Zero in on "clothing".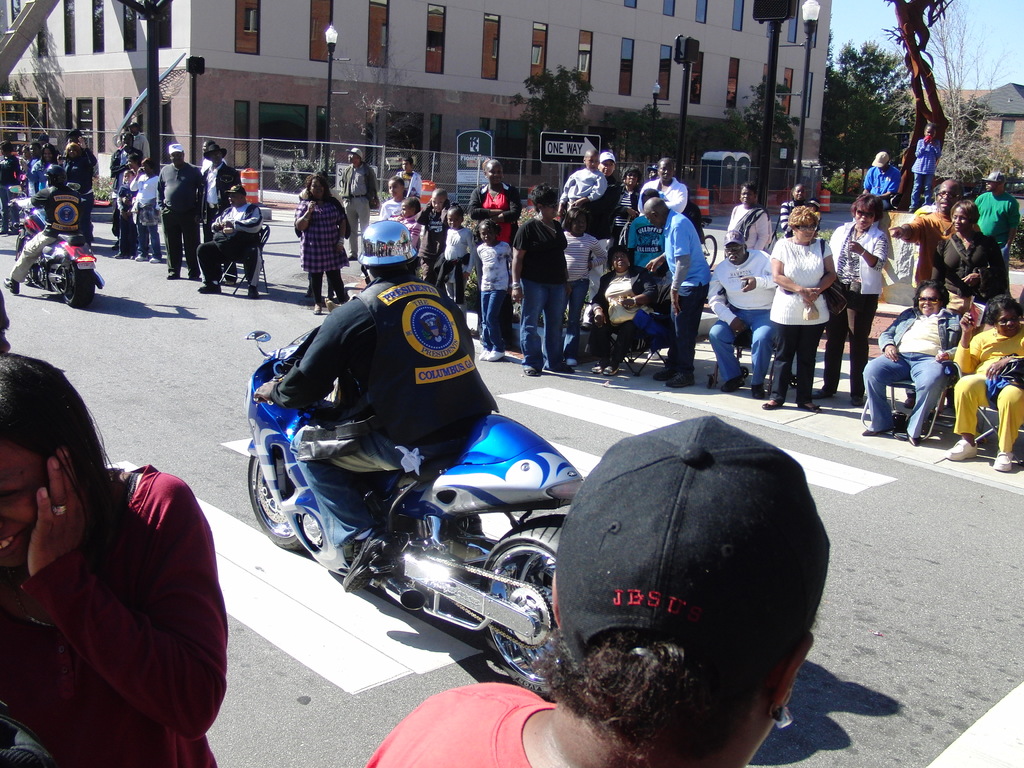
Zeroed in: bbox=(2, 221, 61, 286).
